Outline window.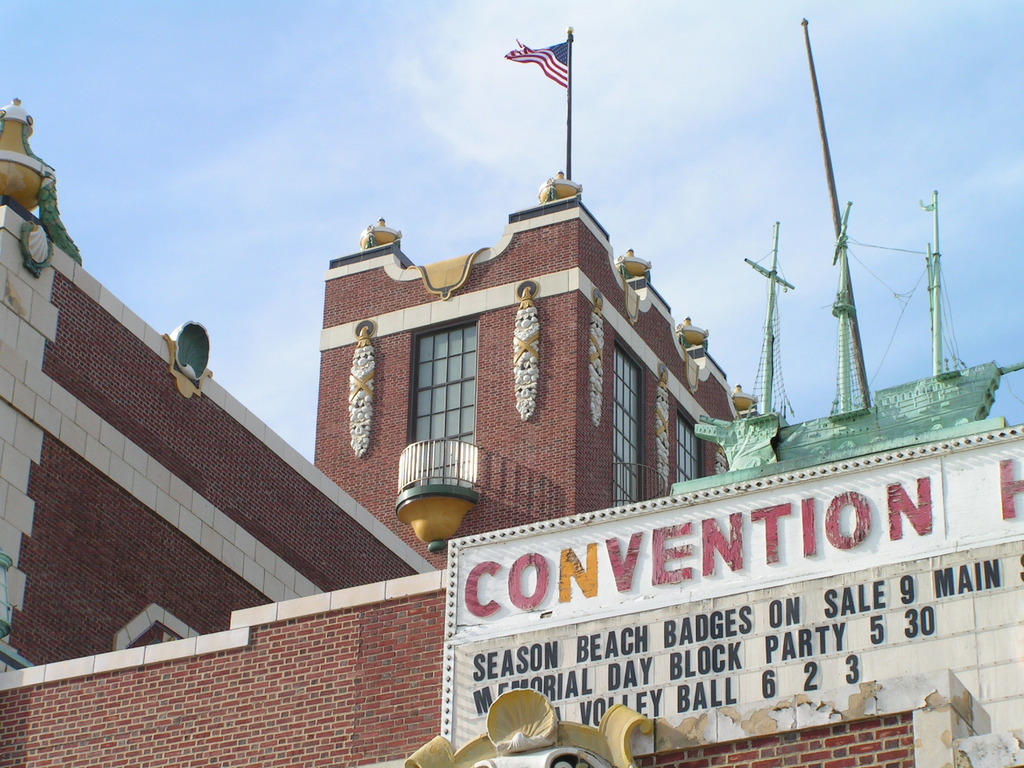
Outline: box(425, 329, 478, 481).
